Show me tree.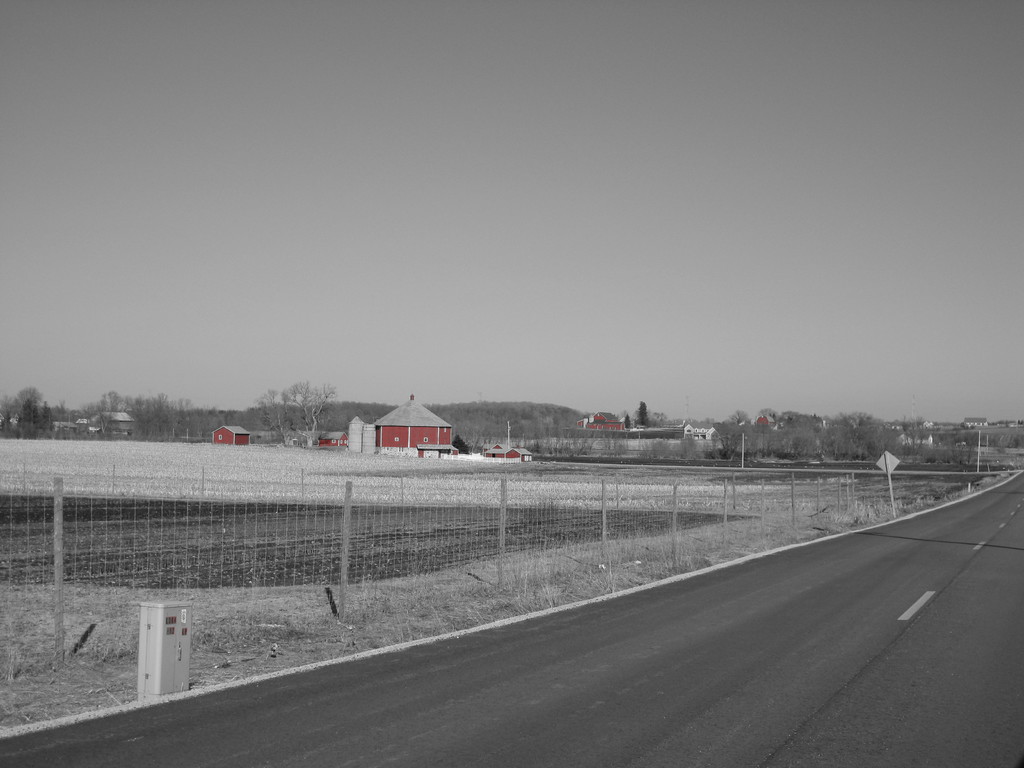
tree is here: locate(17, 383, 45, 423).
